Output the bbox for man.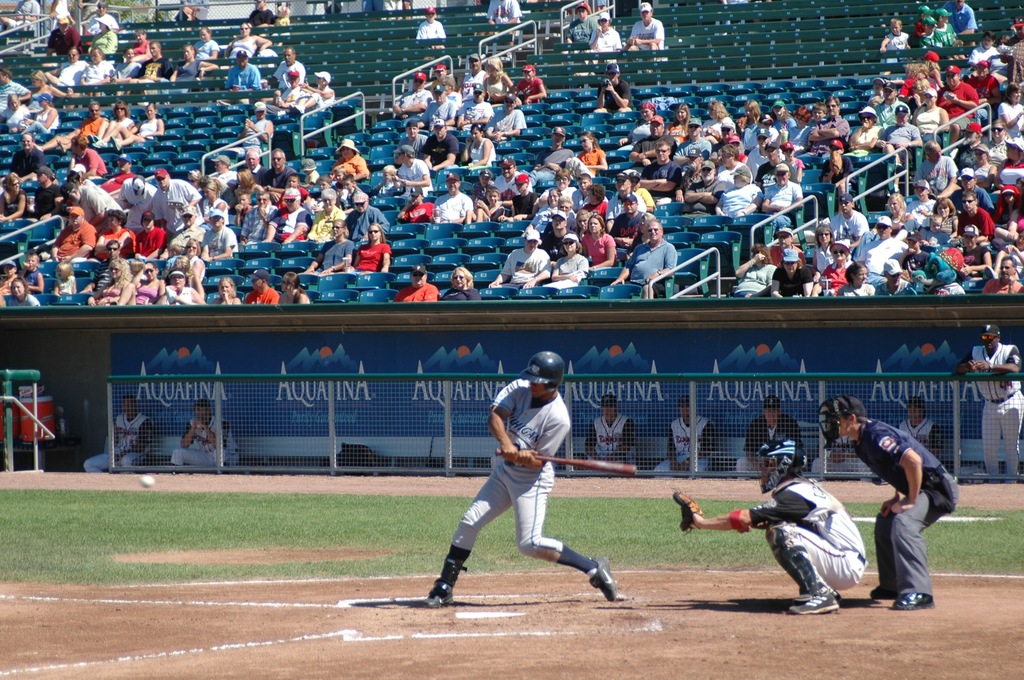
[left=156, top=391, right=262, bottom=472].
